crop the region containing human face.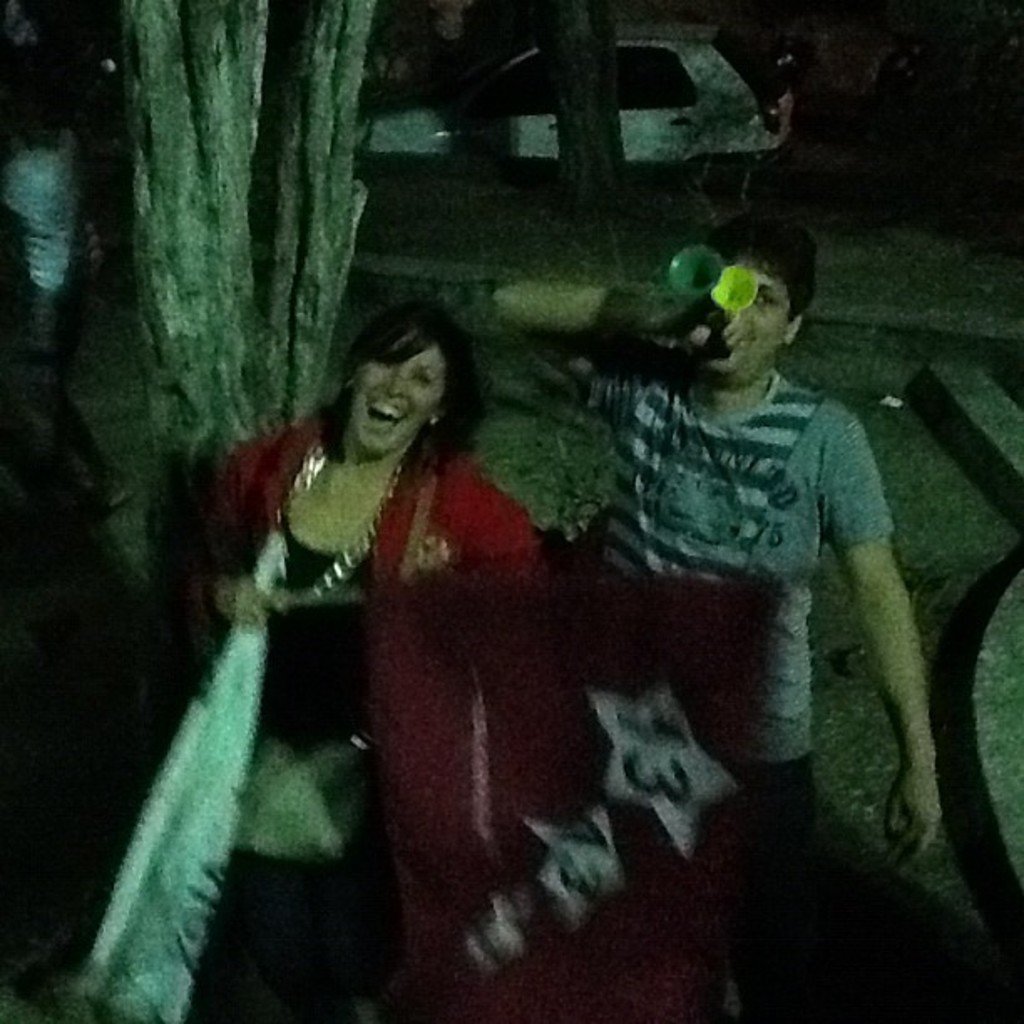
Crop region: rect(348, 326, 450, 457).
